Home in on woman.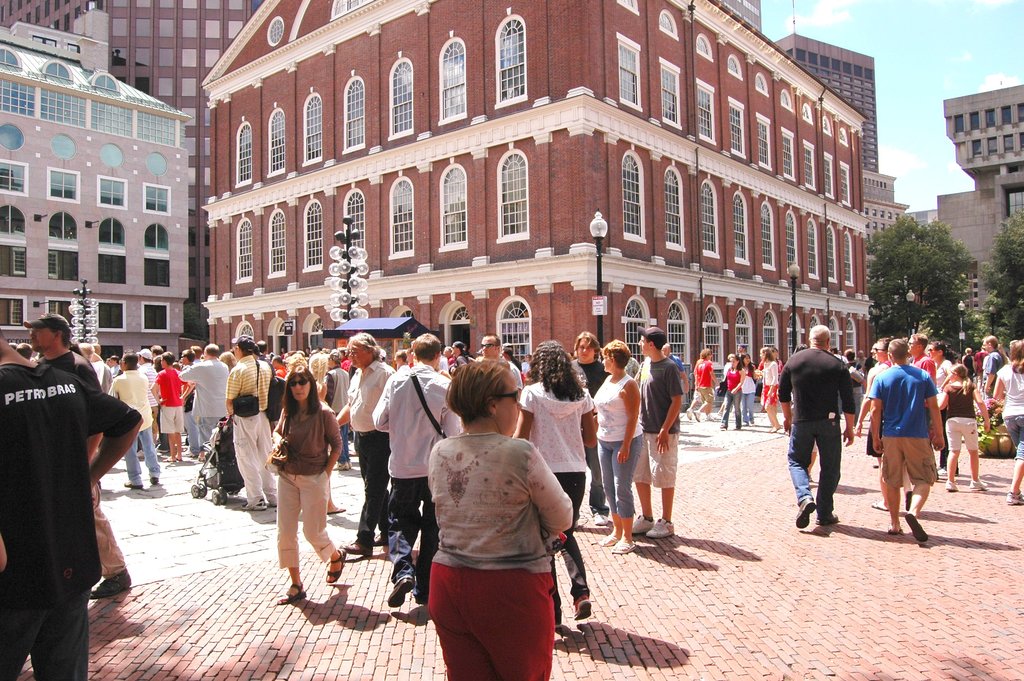
Homed in at 251 358 352 606.
